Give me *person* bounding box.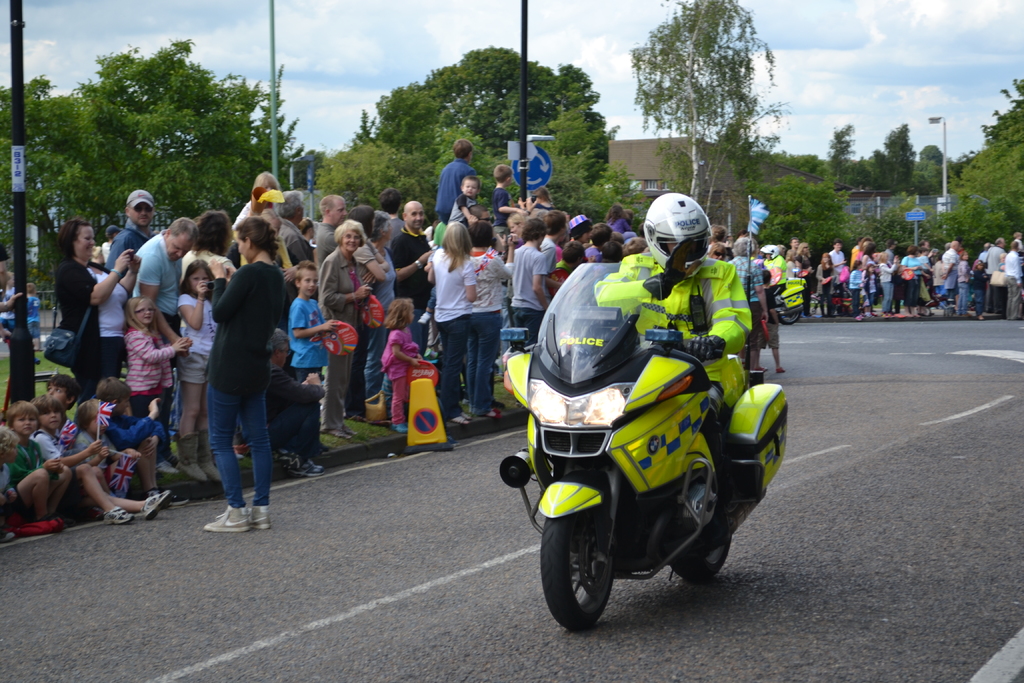
{"left": 591, "top": 192, "right": 749, "bottom": 379}.
